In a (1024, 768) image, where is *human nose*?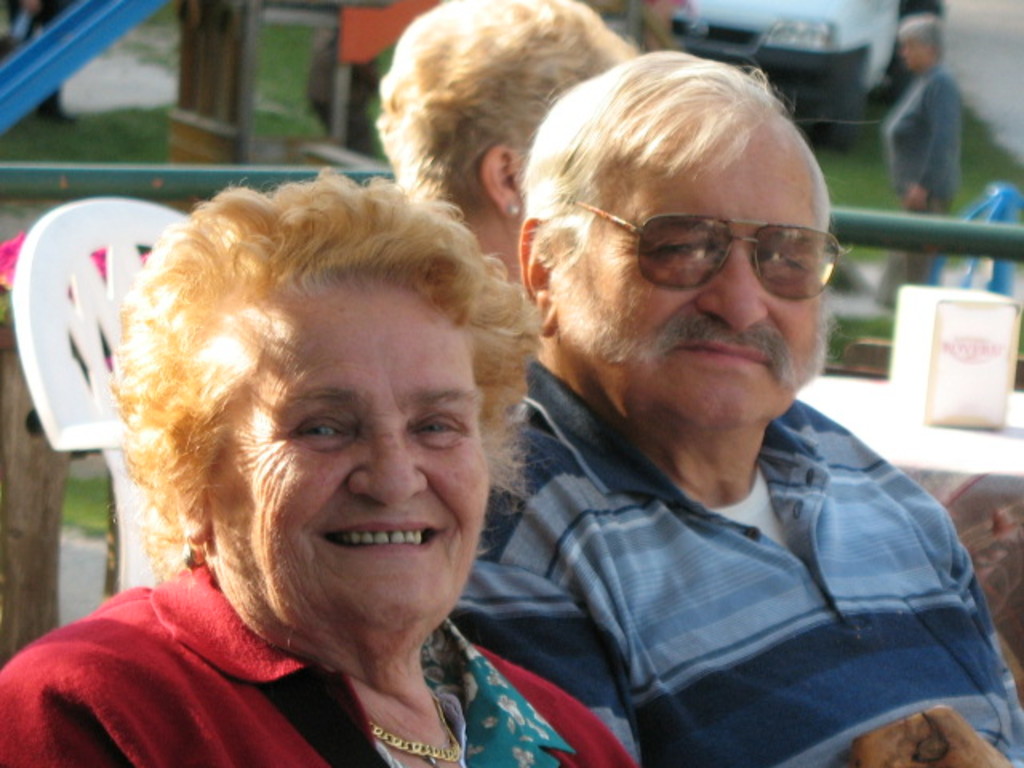
pyautogui.locateOnScreen(352, 429, 427, 502).
